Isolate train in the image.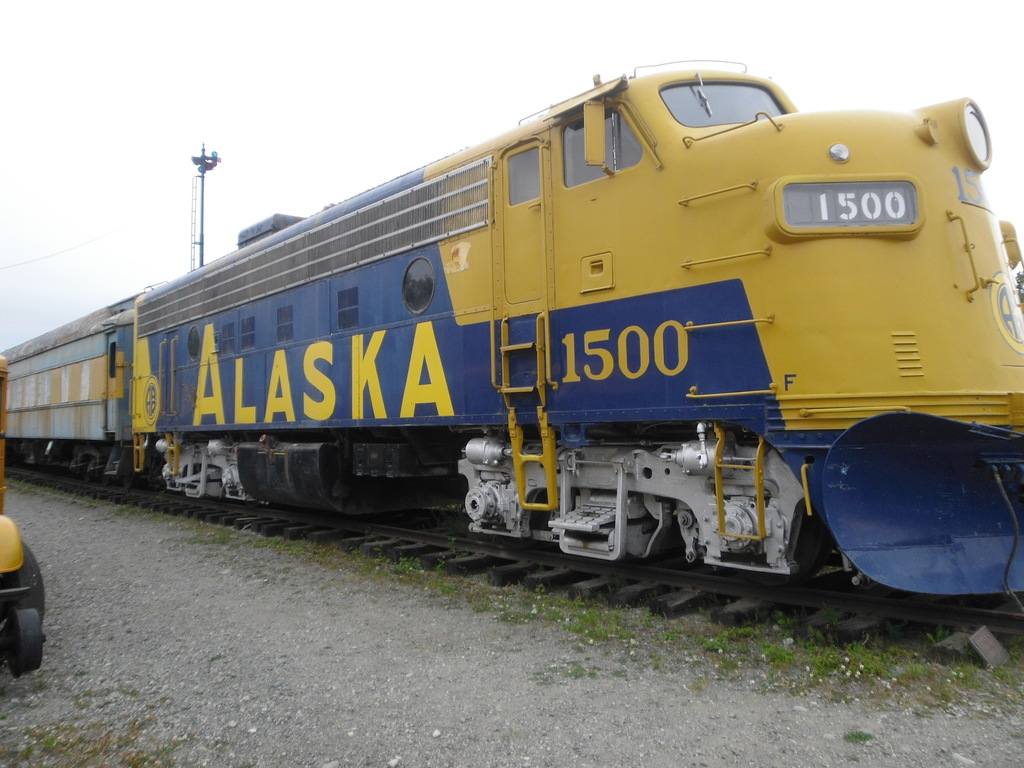
Isolated region: detection(0, 60, 1023, 594).
